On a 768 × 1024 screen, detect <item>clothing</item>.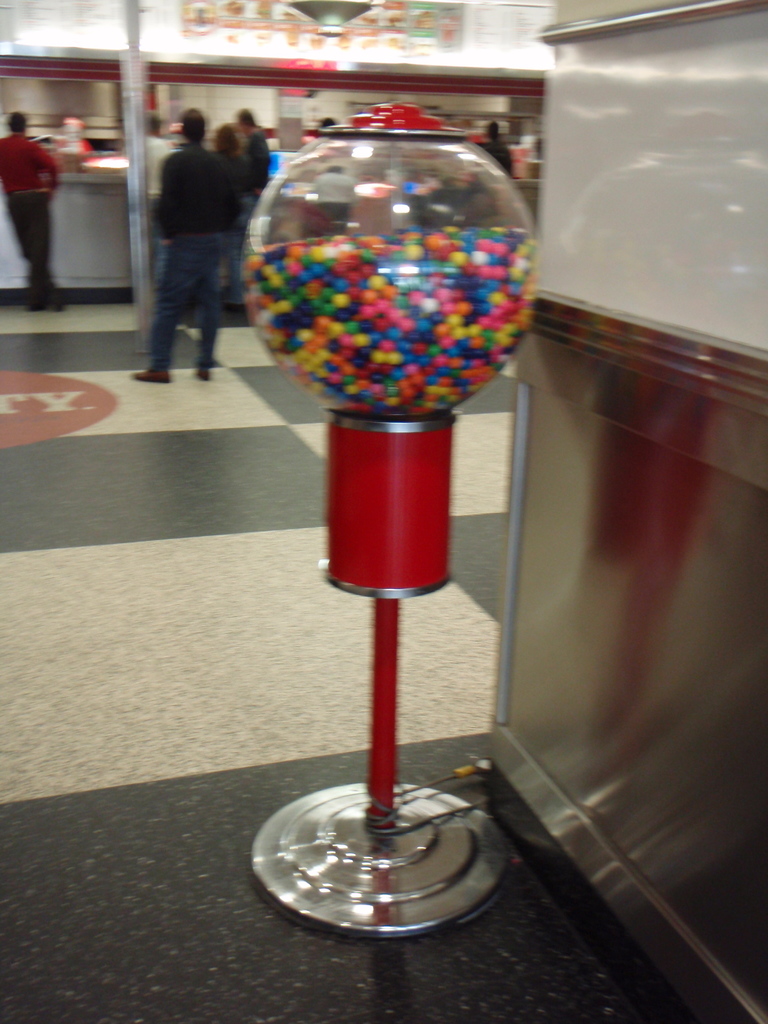
<region>0, 132, 64, 312</region>.
